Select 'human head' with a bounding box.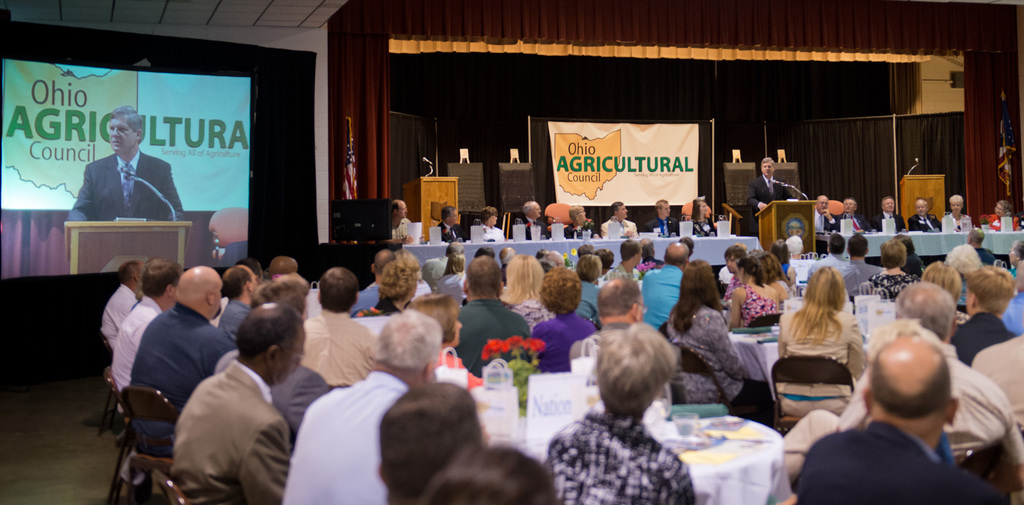
bbox=(662, 239, 690, 266).
